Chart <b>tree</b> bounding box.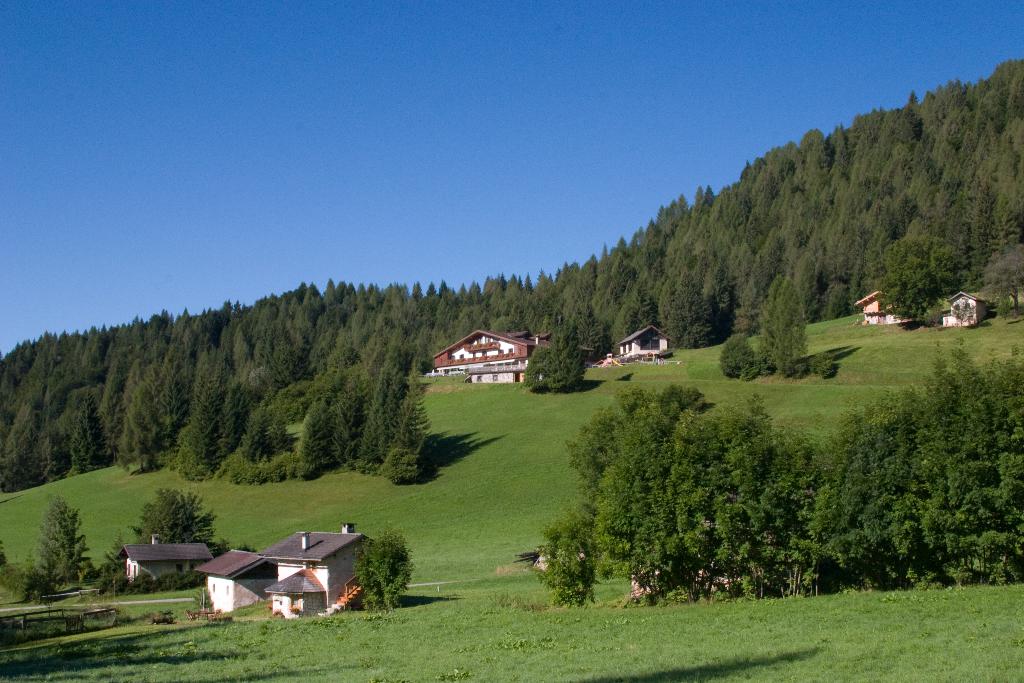
Charted: bbox(188, 351, 240, 480).
